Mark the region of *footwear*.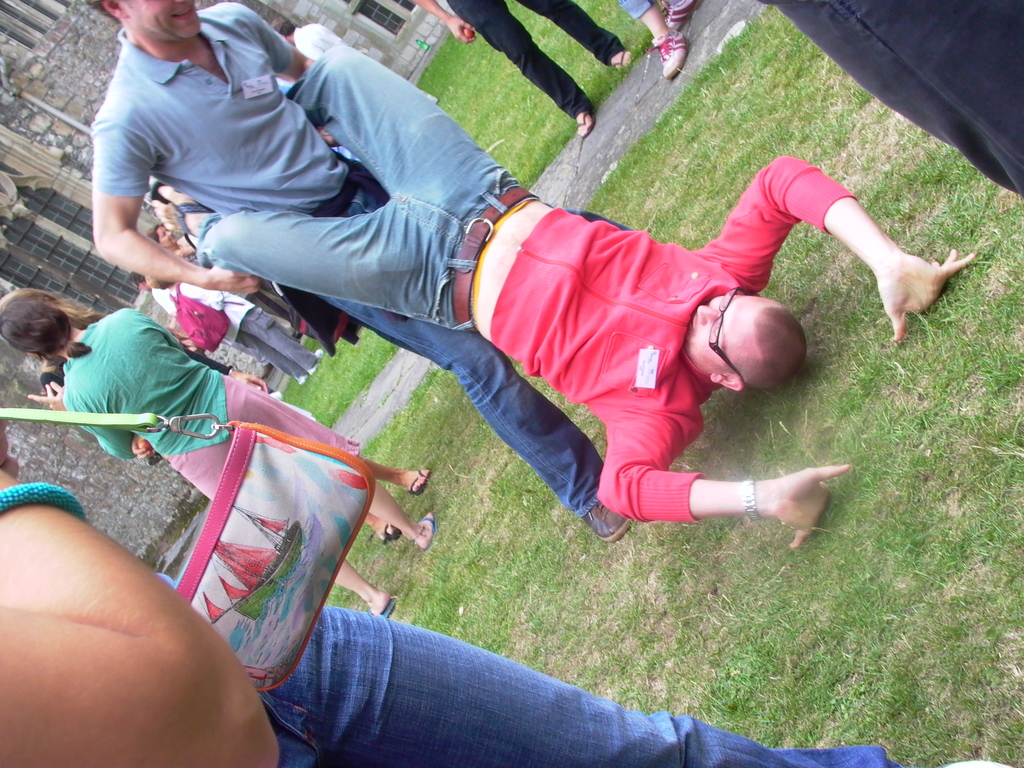
Region: 574, 108, 593, 140.
